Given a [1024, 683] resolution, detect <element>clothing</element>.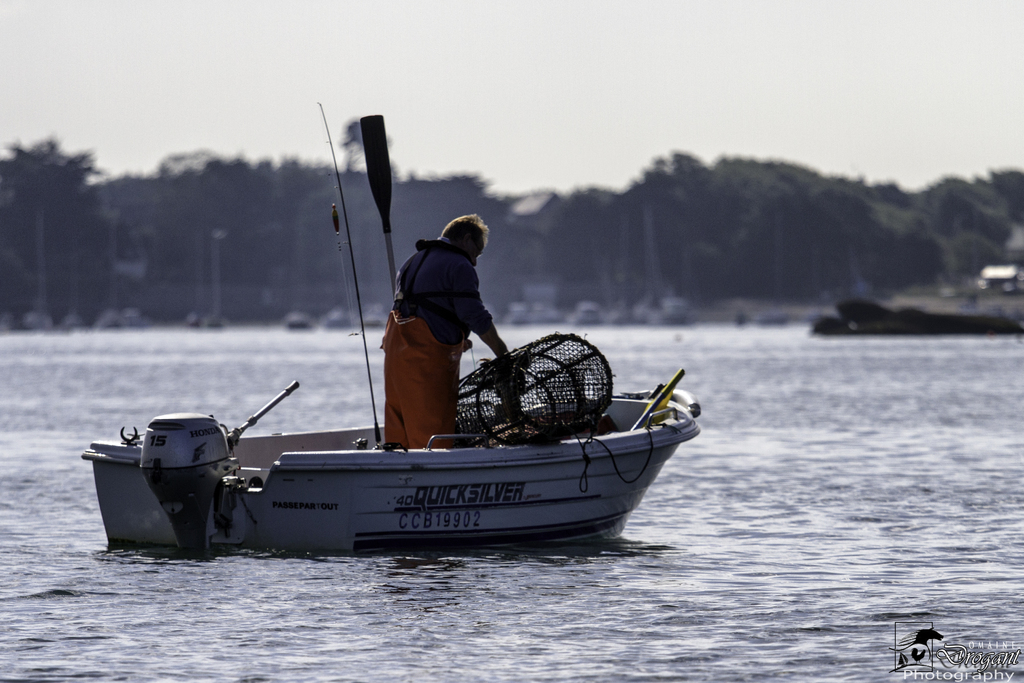
(380,239,495,447).
